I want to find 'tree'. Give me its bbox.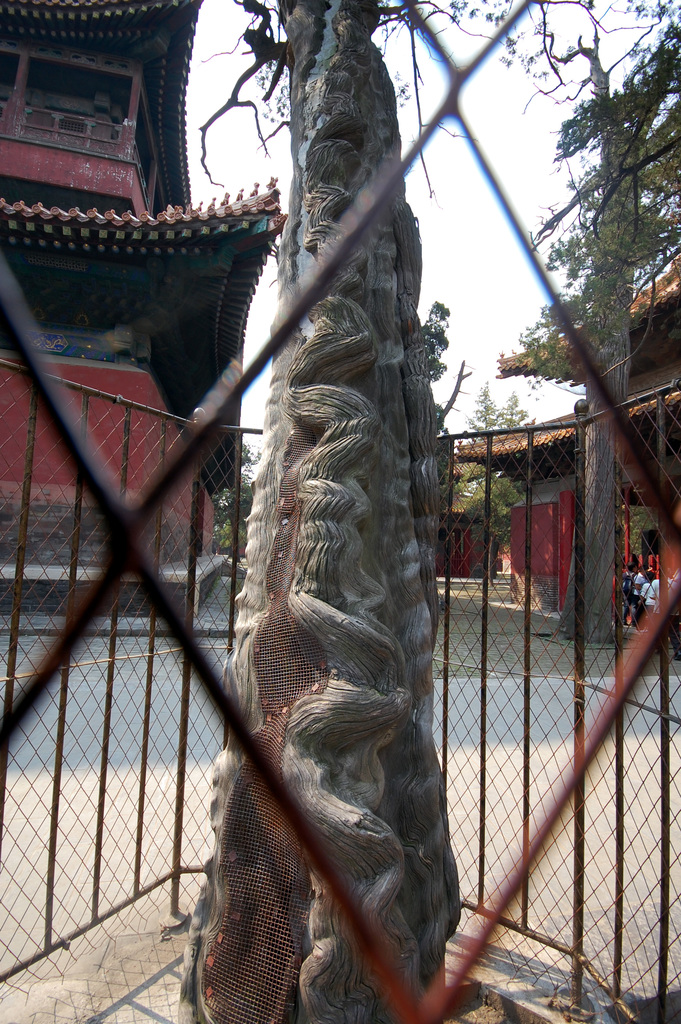
select_region(473, 470, 512, 566).
